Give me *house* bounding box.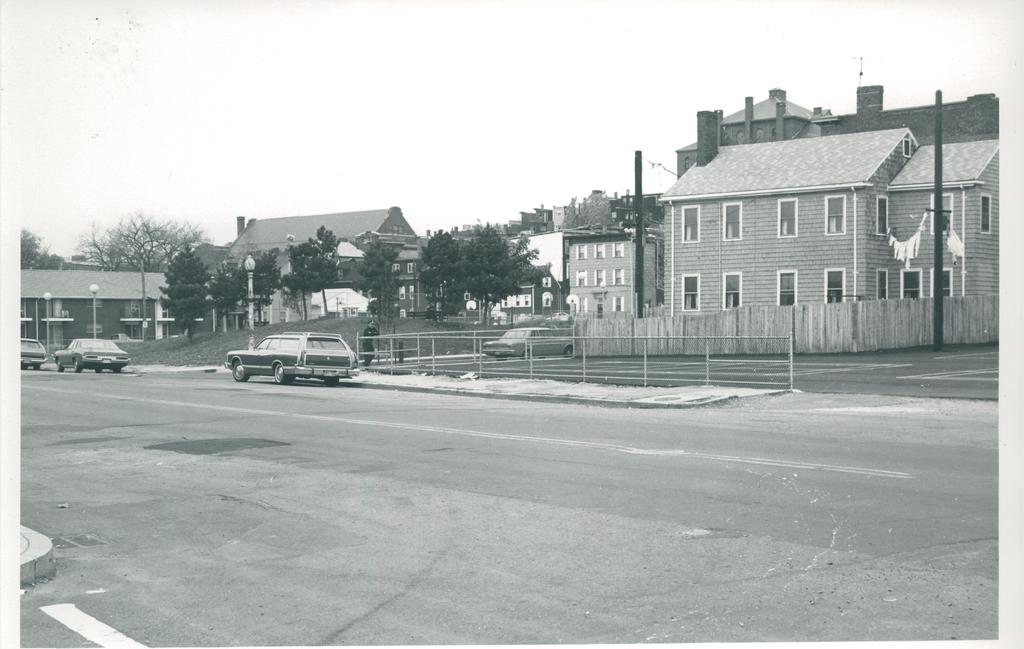
x1=559, y1=229, x2=662, y2=313.
